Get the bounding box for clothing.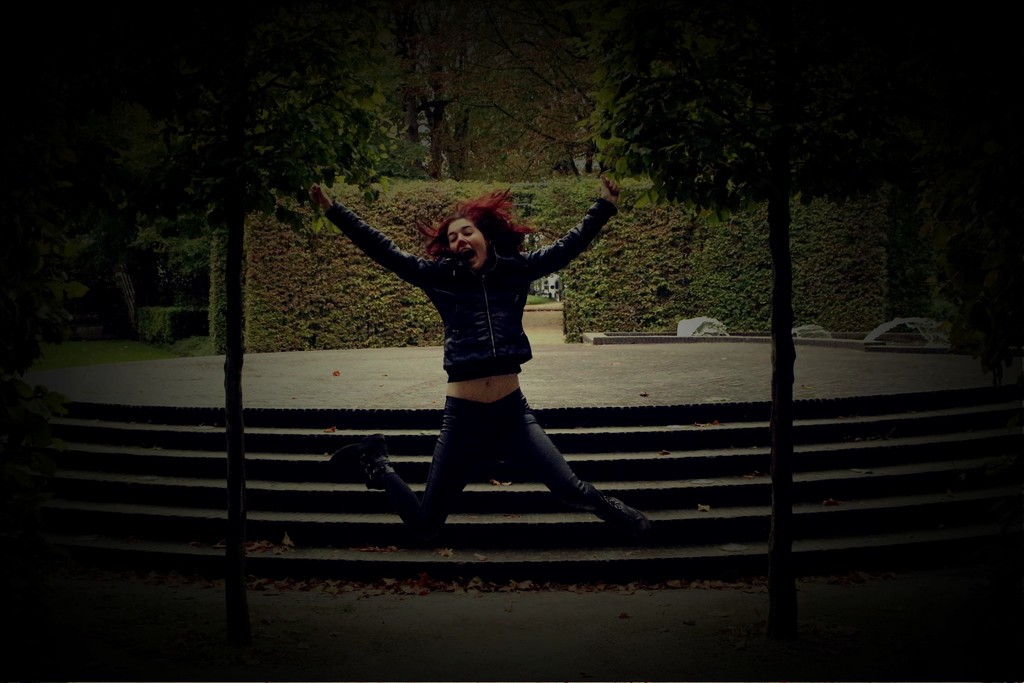
(left=370, top=386, right=635, bottom=533).
